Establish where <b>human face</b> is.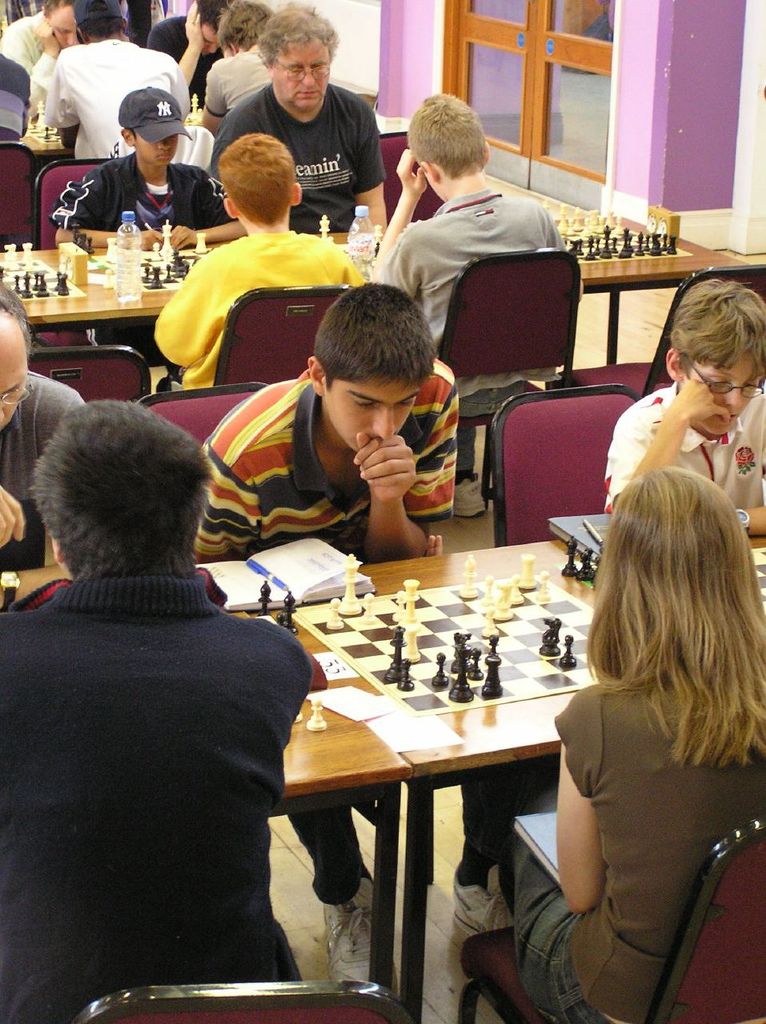
Established at 681/352/762/431.
